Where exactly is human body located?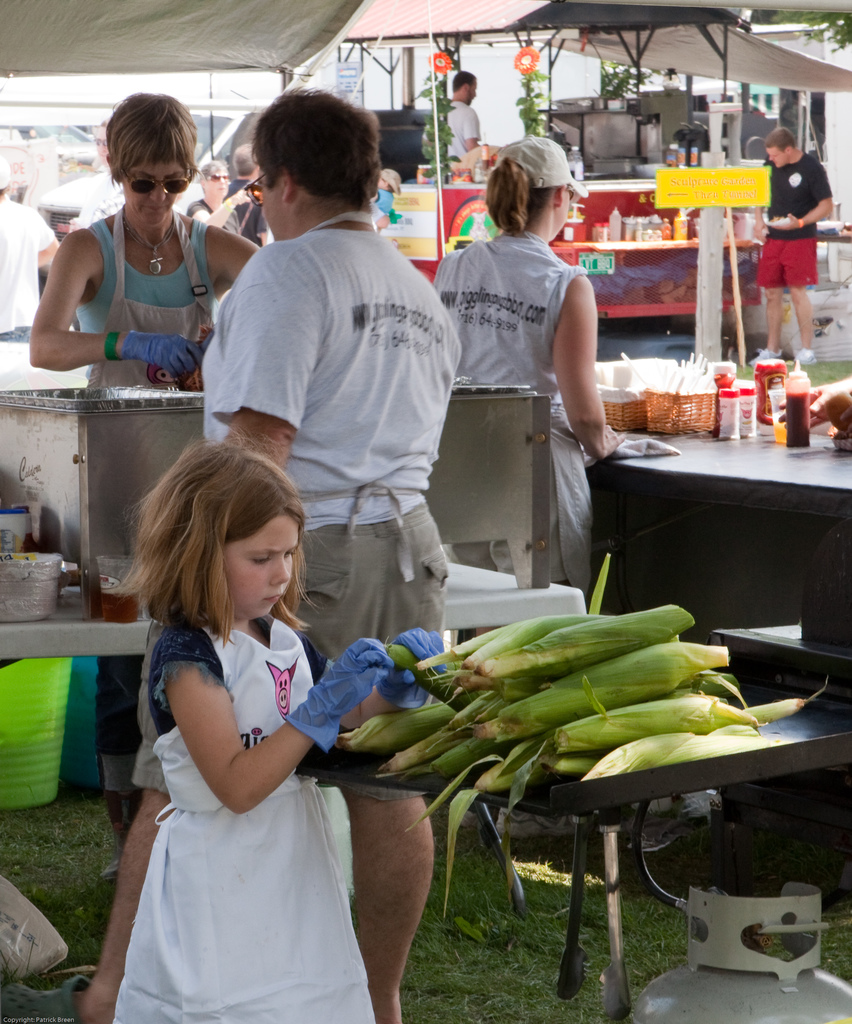
Its bounding box is [0,196,65,385].
